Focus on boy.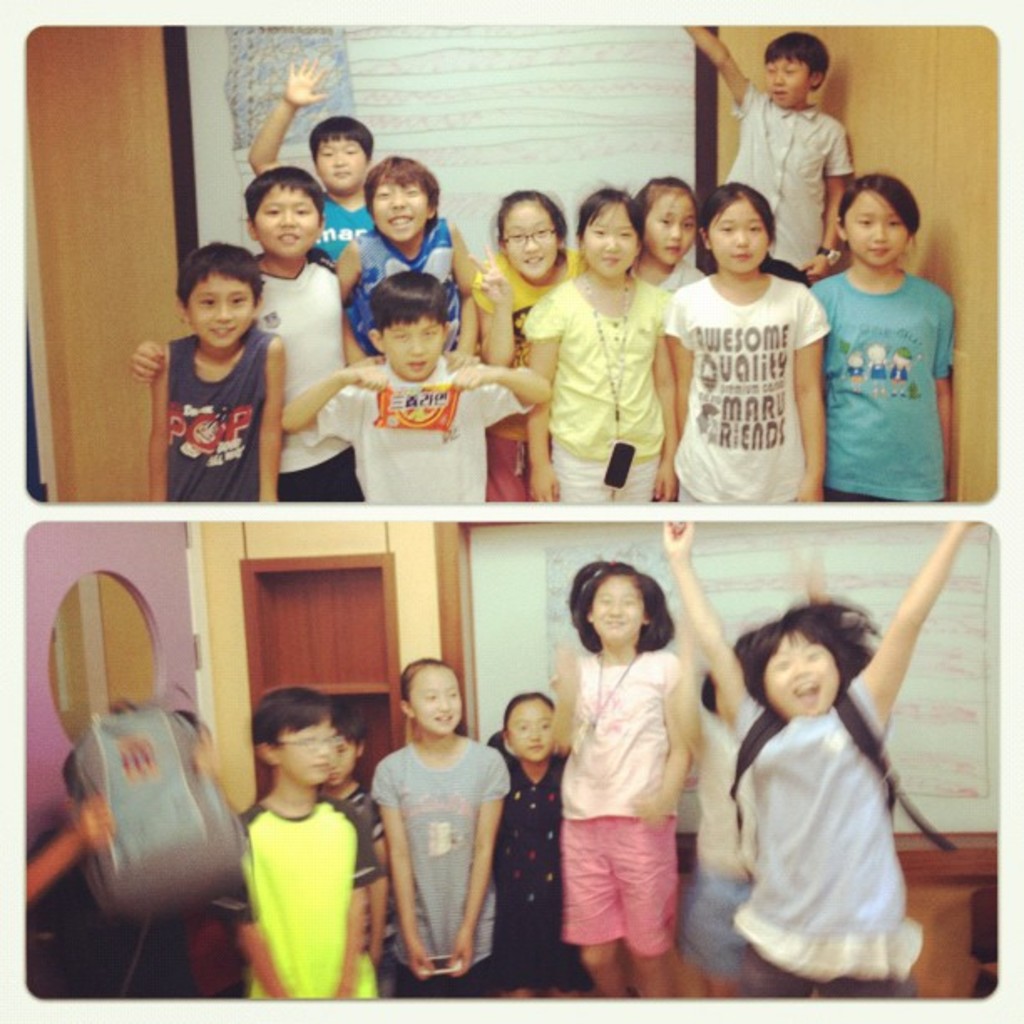
Focused at bbox(137, 167, 363, 495).
